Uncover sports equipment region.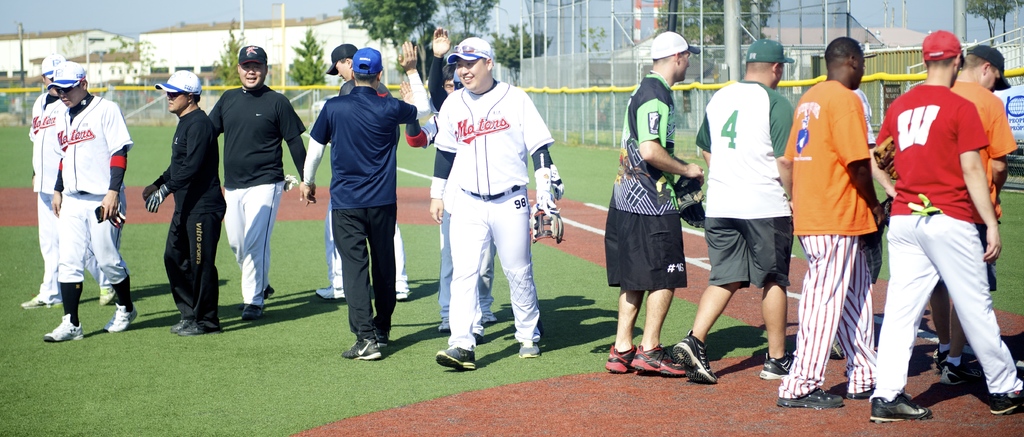
Uncovered: 516 342 539 357.
